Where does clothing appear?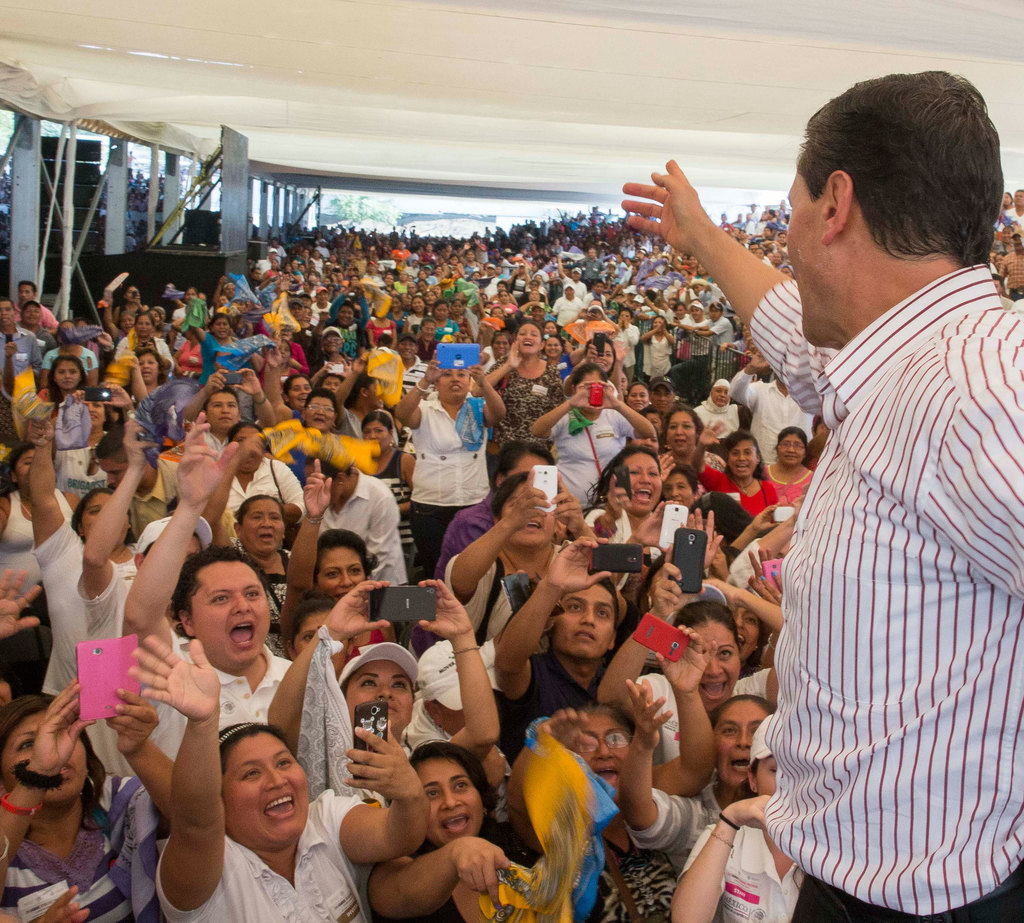
Appears at {"x1": 49, "y1": 428, "x2": 112, "y2": 508}.
